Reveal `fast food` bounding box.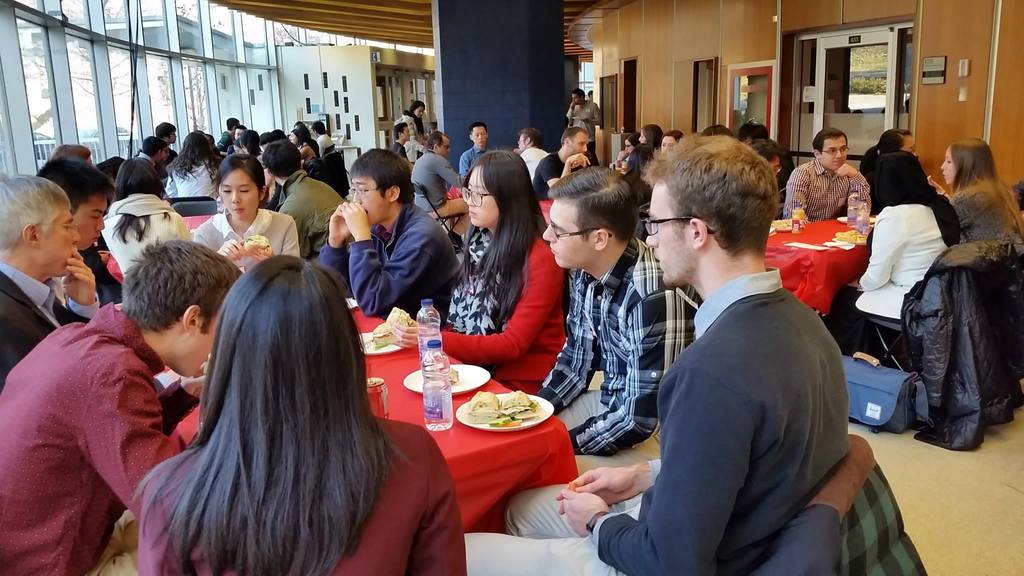
Revealed: 243/236/269/257.
